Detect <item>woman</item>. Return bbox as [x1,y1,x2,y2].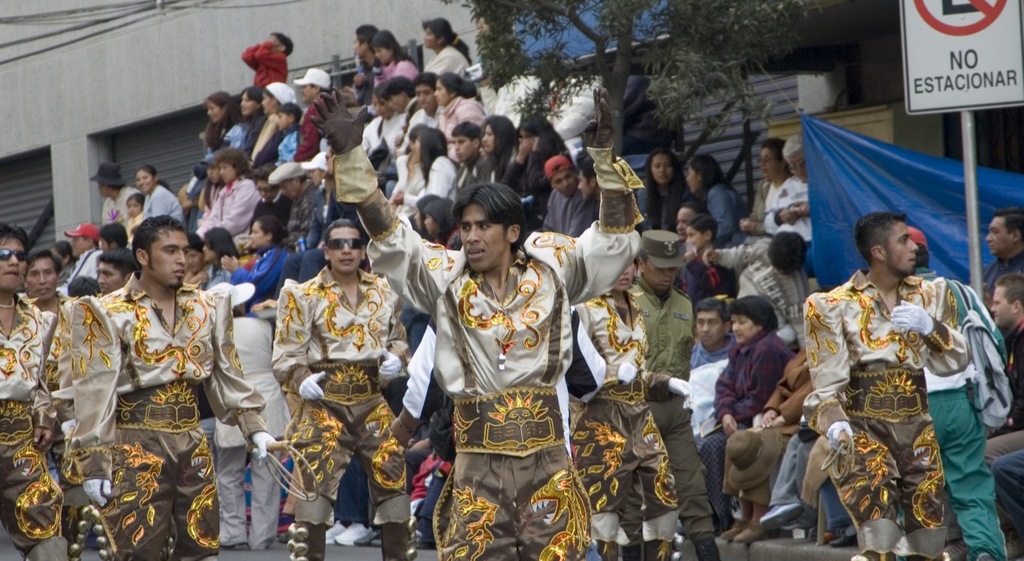
[48,238,81,287].
